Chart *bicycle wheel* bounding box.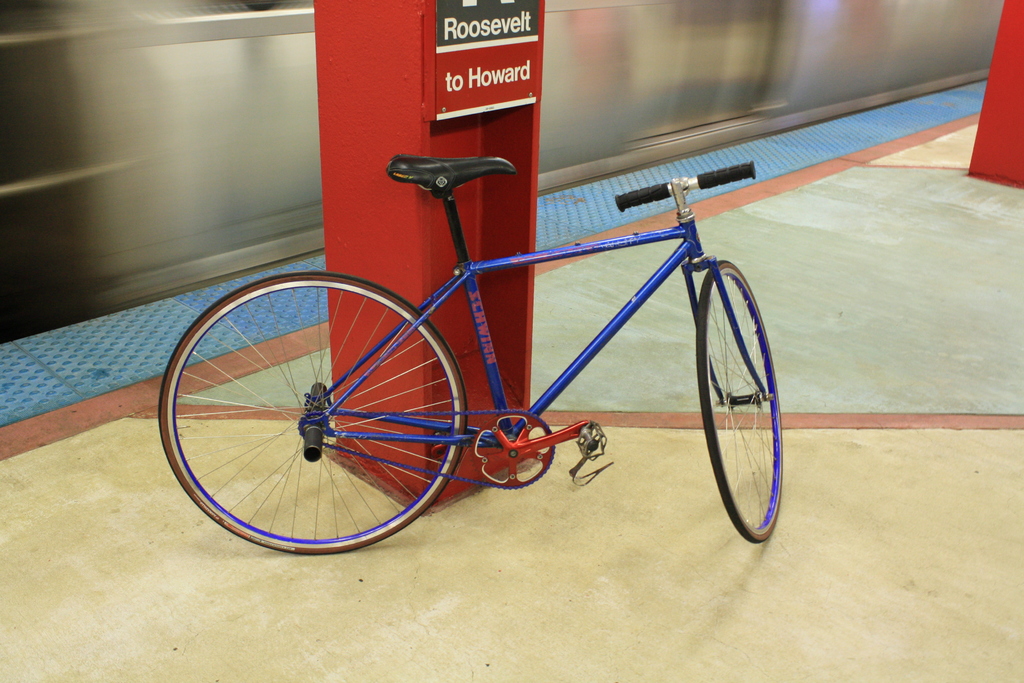
Charted: {"left": 703, "top": 261, "right": 781, "bottom": 546}.
